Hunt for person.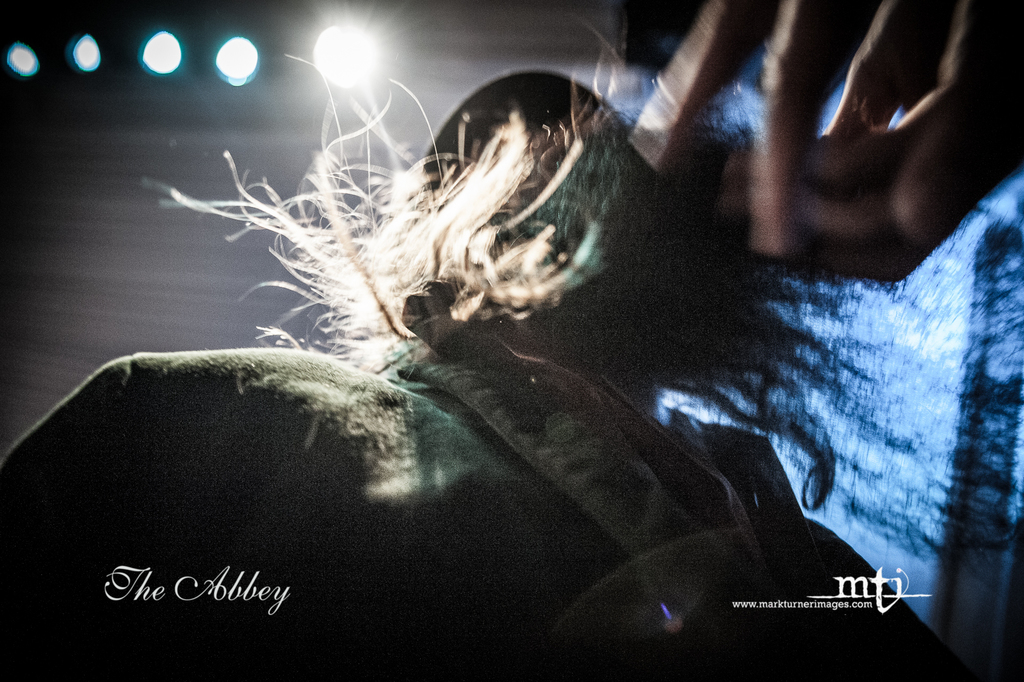
Hunted down at 0 66 988 681.
